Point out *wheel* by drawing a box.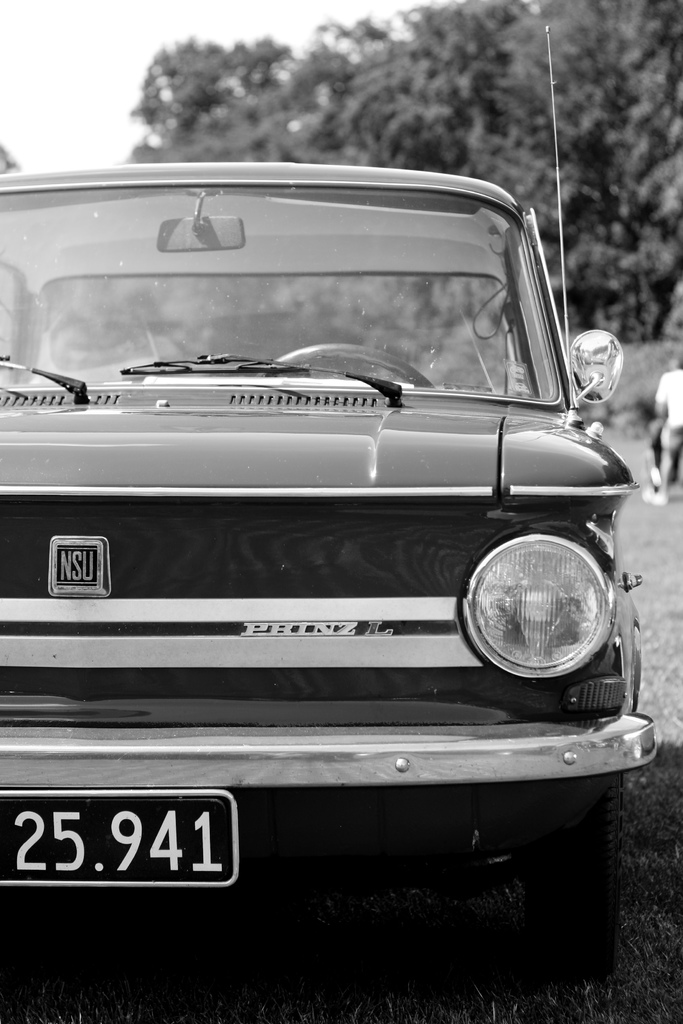
(525,774,625,980).
